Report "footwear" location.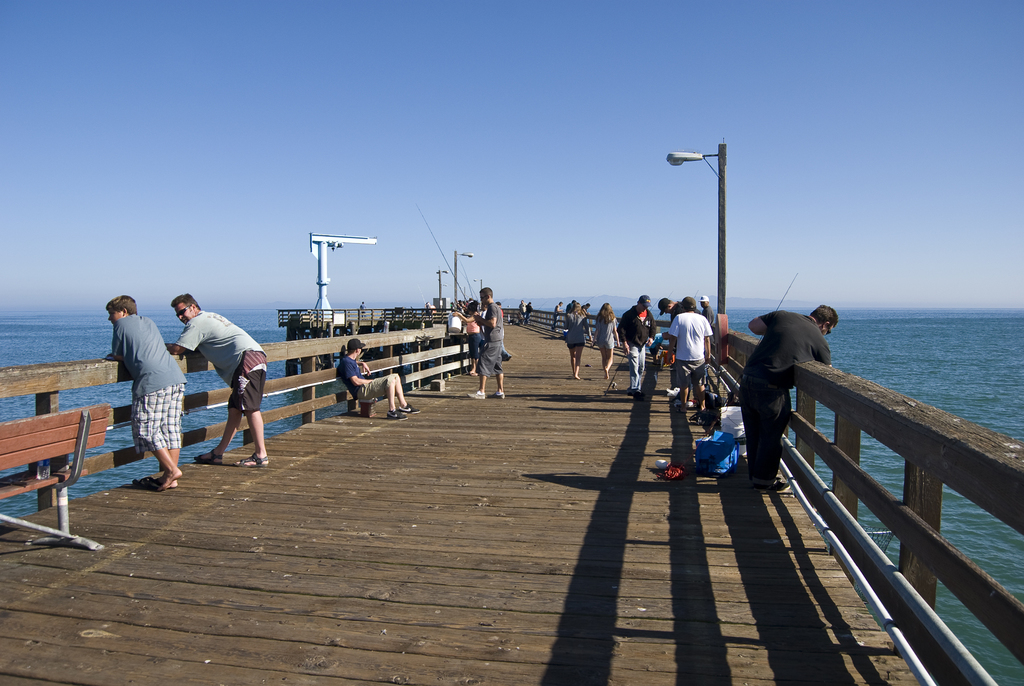
Report: <region>488, 391, 502, 397</region>.
